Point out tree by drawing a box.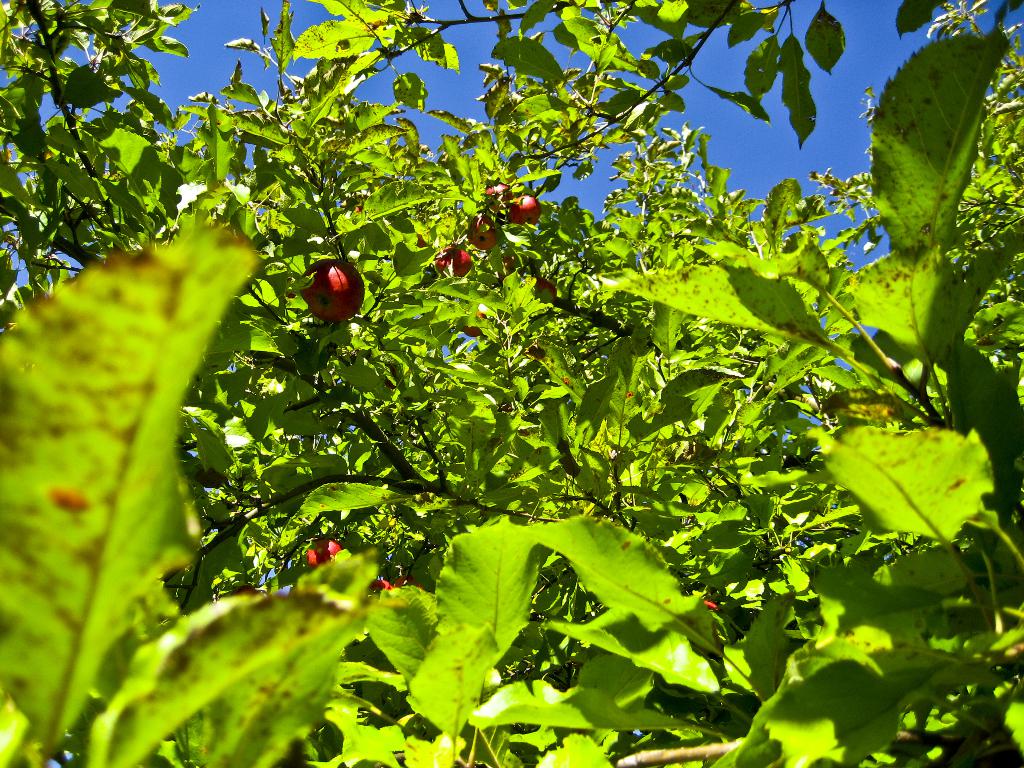
BBox(78, 13, 999, 719).
